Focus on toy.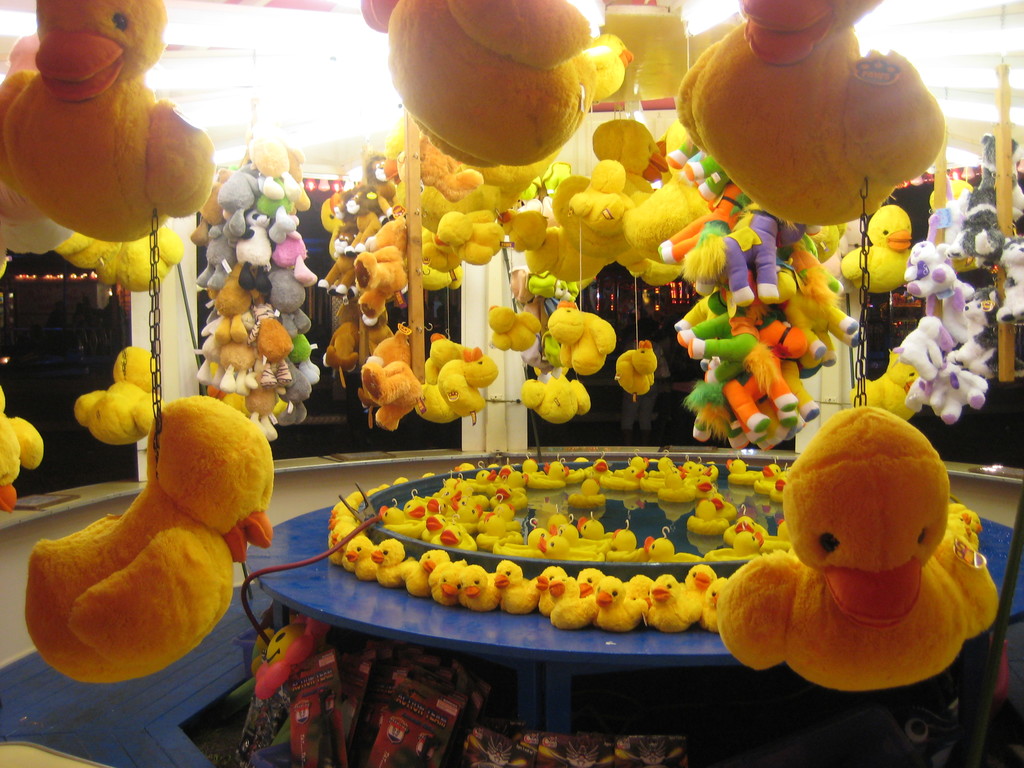
Focused at region(721, 504, 767, 545).
